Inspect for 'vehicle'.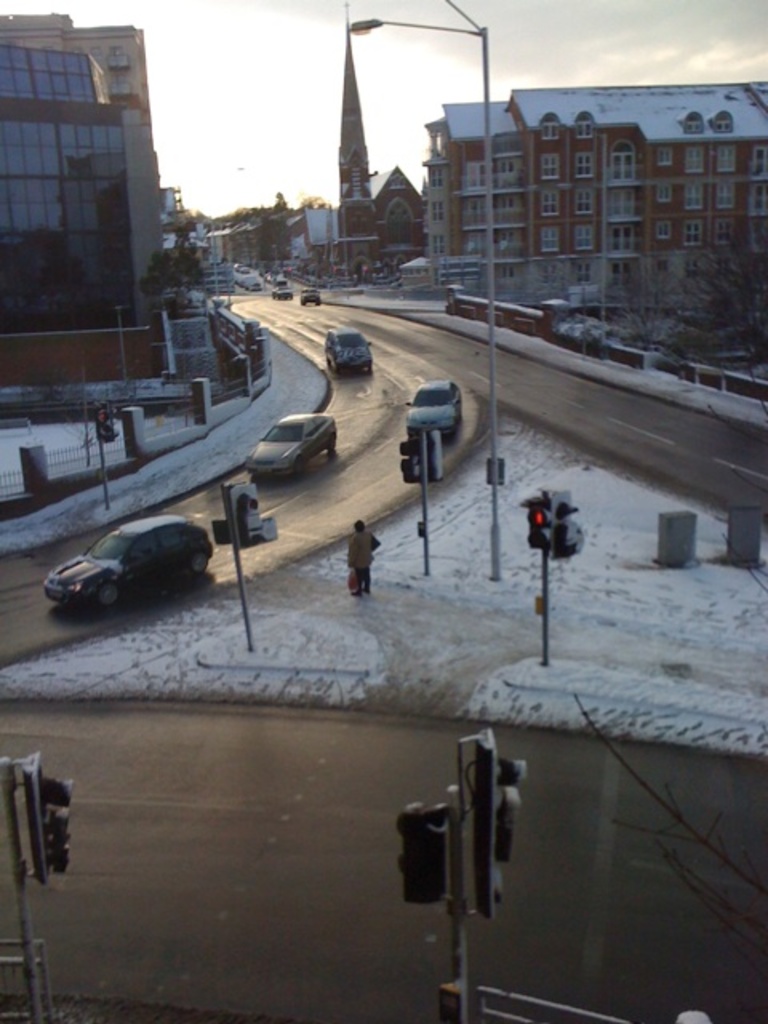
Inspection: x1=232, y1=256, x2=242, y2=269.
